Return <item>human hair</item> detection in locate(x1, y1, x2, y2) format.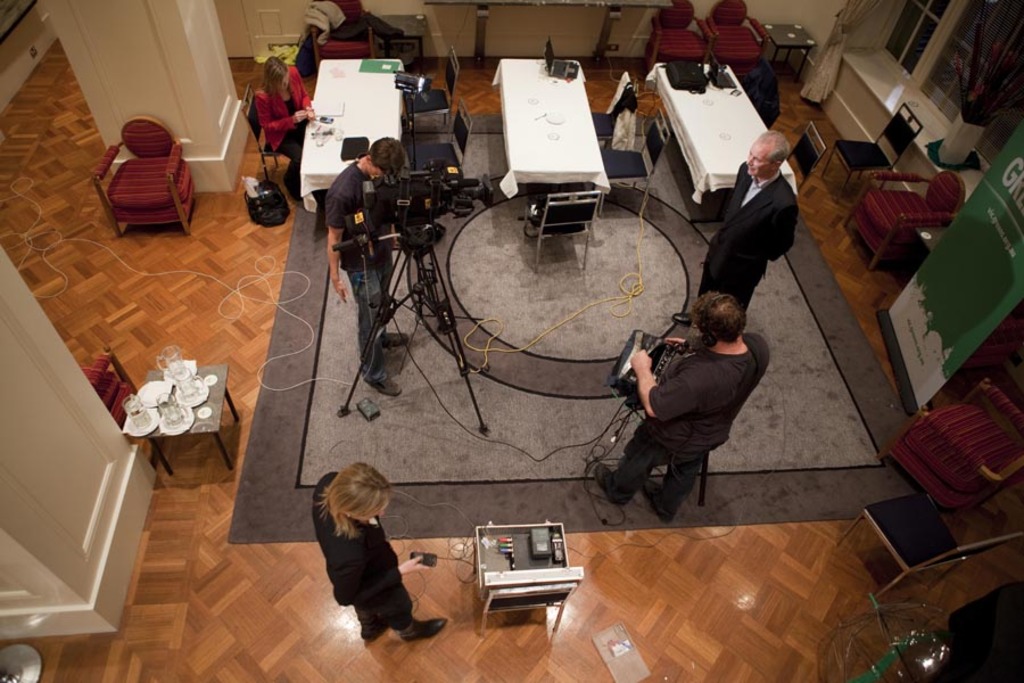
locate(754, 126, 790, 164).
